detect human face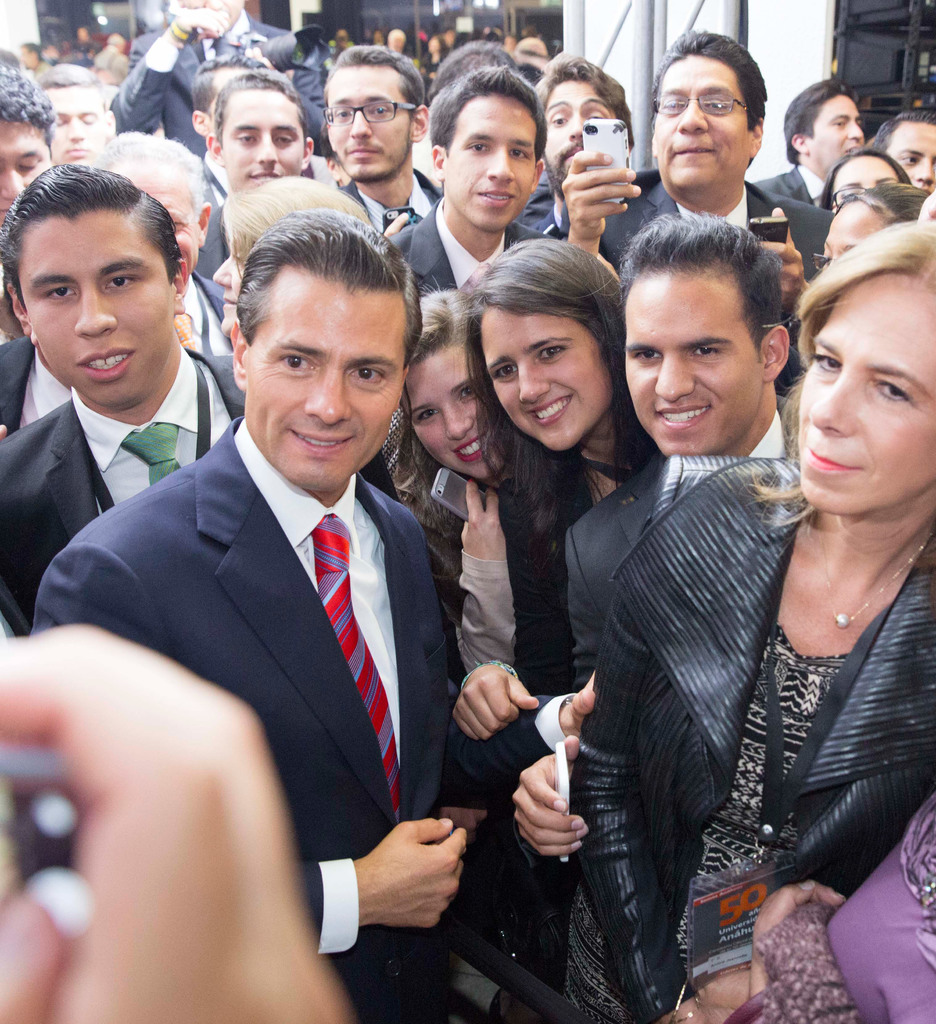
rect(540, 84, 611, 189)
